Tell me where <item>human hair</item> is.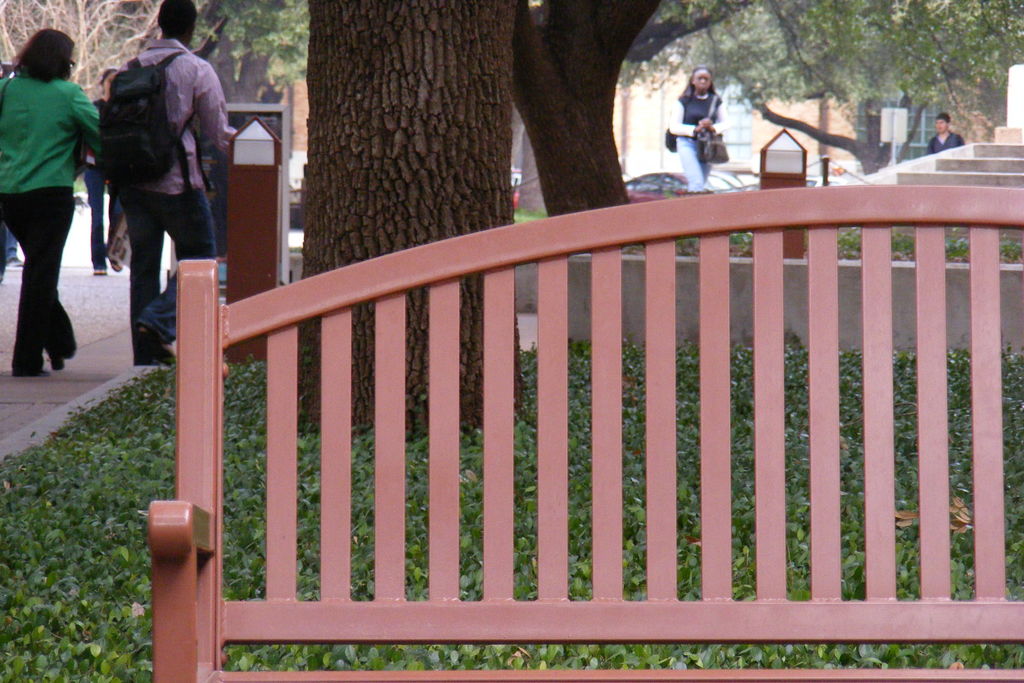
<item>human hair</item> is at <region>99, 65, 118, 86</region>.
